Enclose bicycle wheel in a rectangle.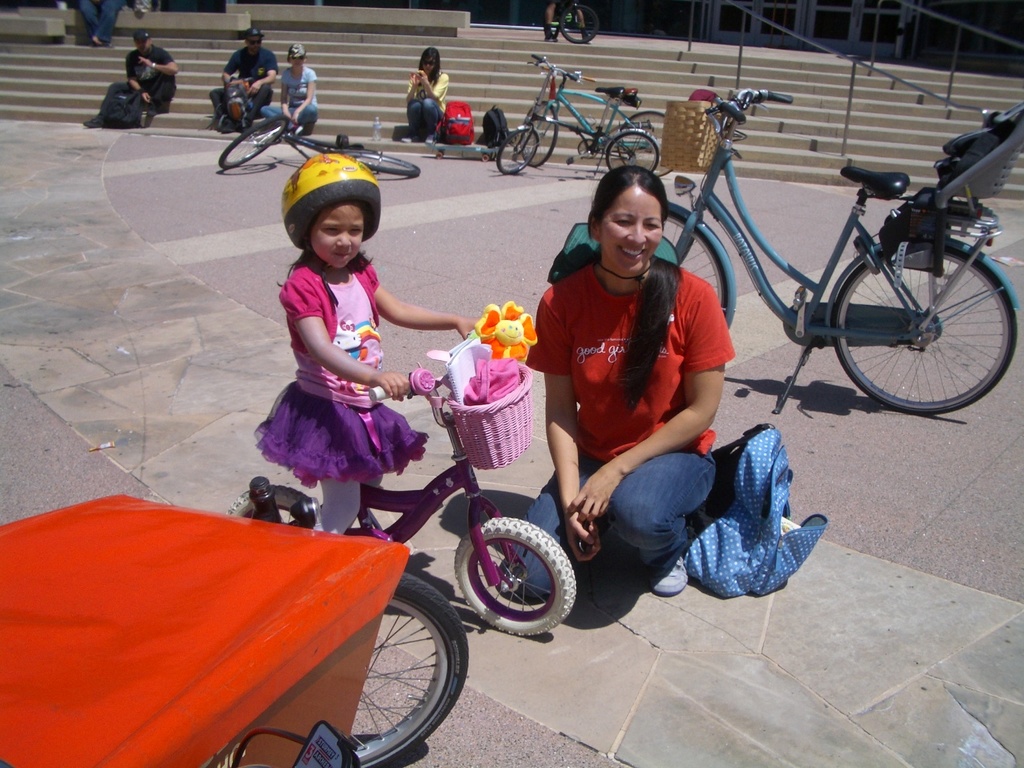
<box>664,197,735,341</box>.
